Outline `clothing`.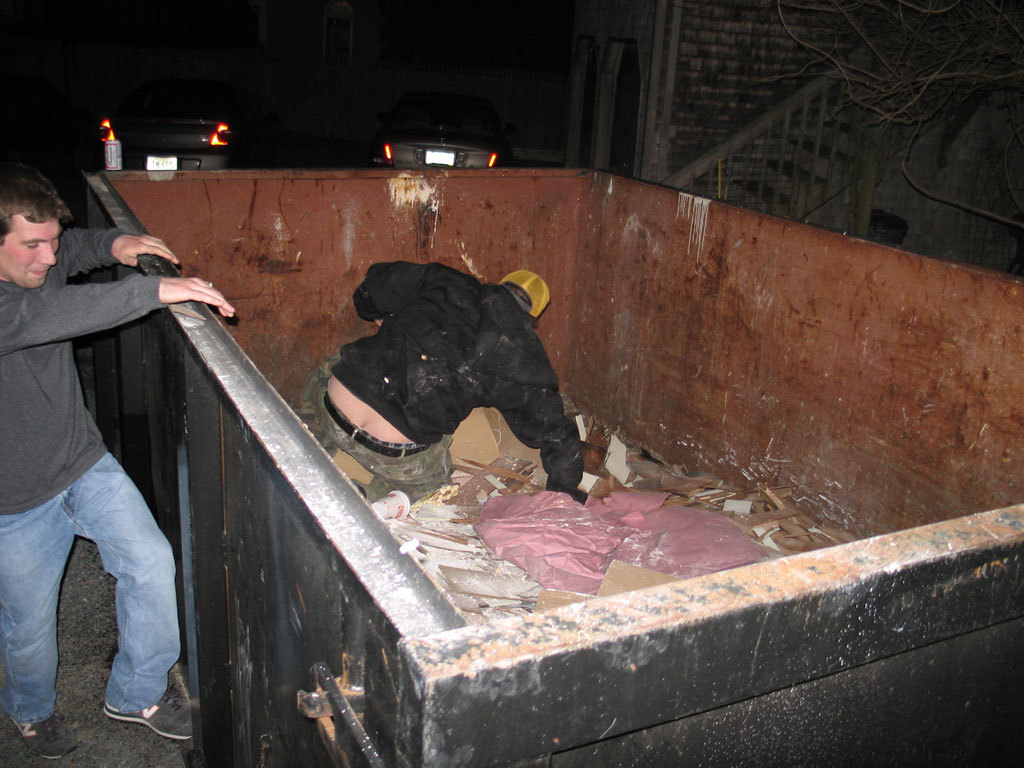
Outline: 10:131:190:737.
